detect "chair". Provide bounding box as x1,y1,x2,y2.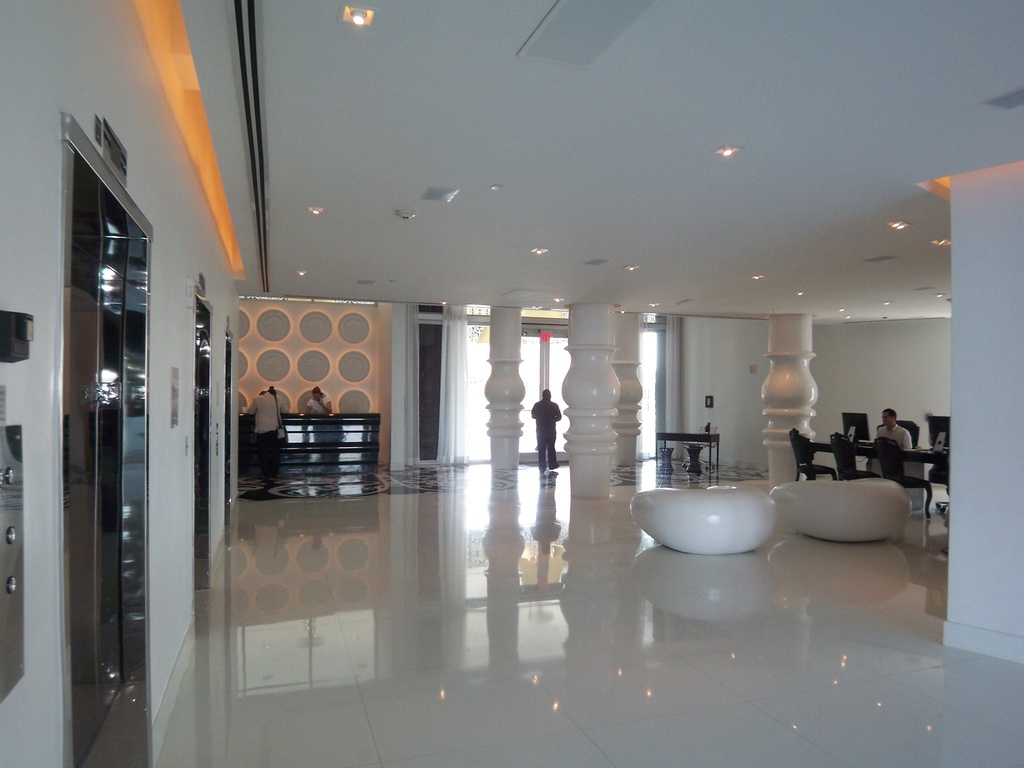
872,435,935,525.
